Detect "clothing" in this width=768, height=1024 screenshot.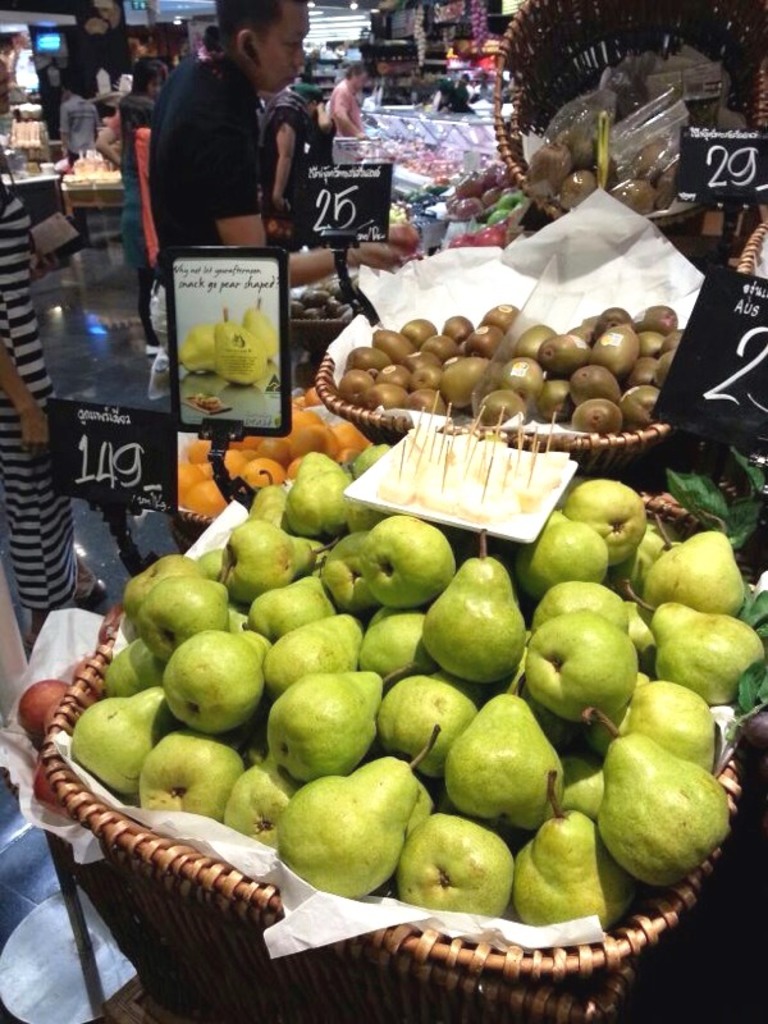
Detection: 329, 73, 355, 132.
